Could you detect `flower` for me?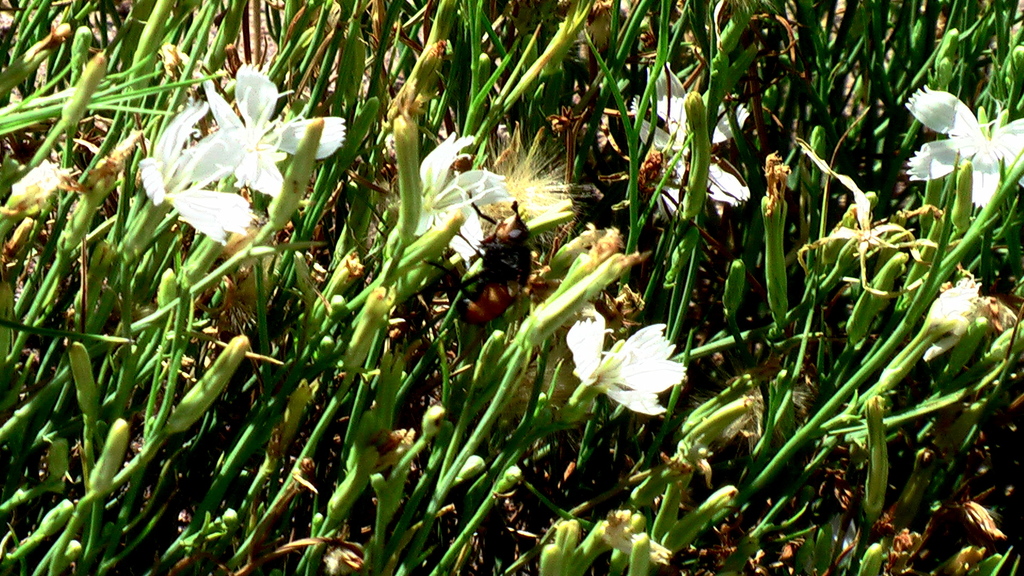
Detection result: detection(416, 134, 504, 257).
